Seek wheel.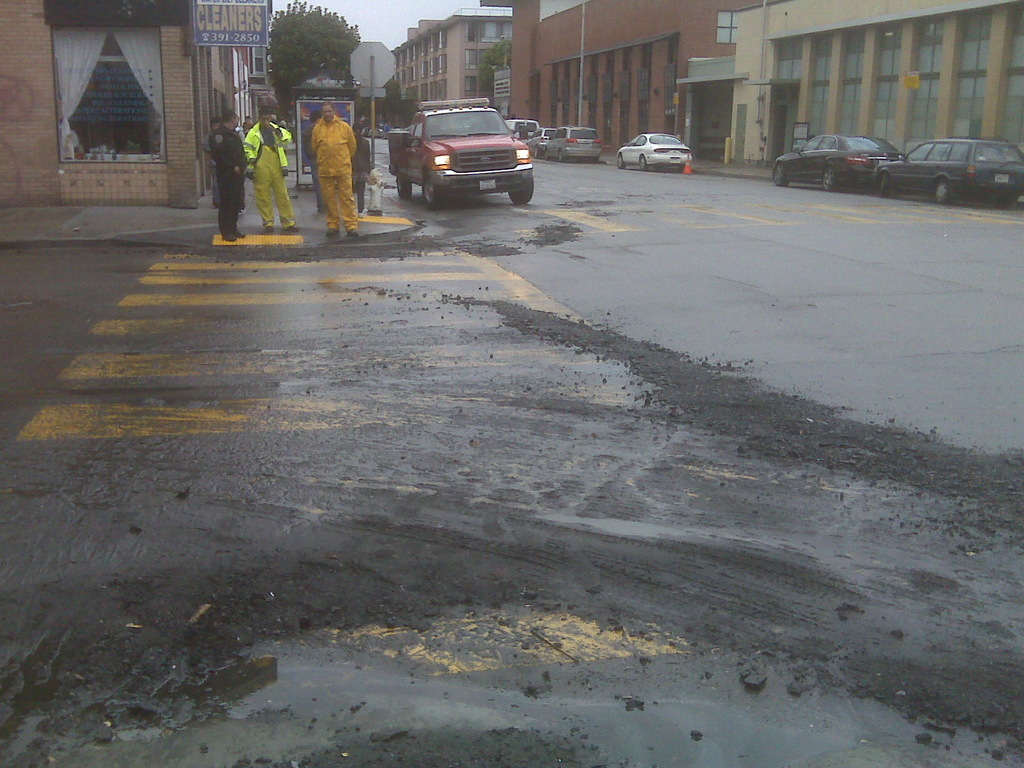
crop(616, 155, 626, 167).
